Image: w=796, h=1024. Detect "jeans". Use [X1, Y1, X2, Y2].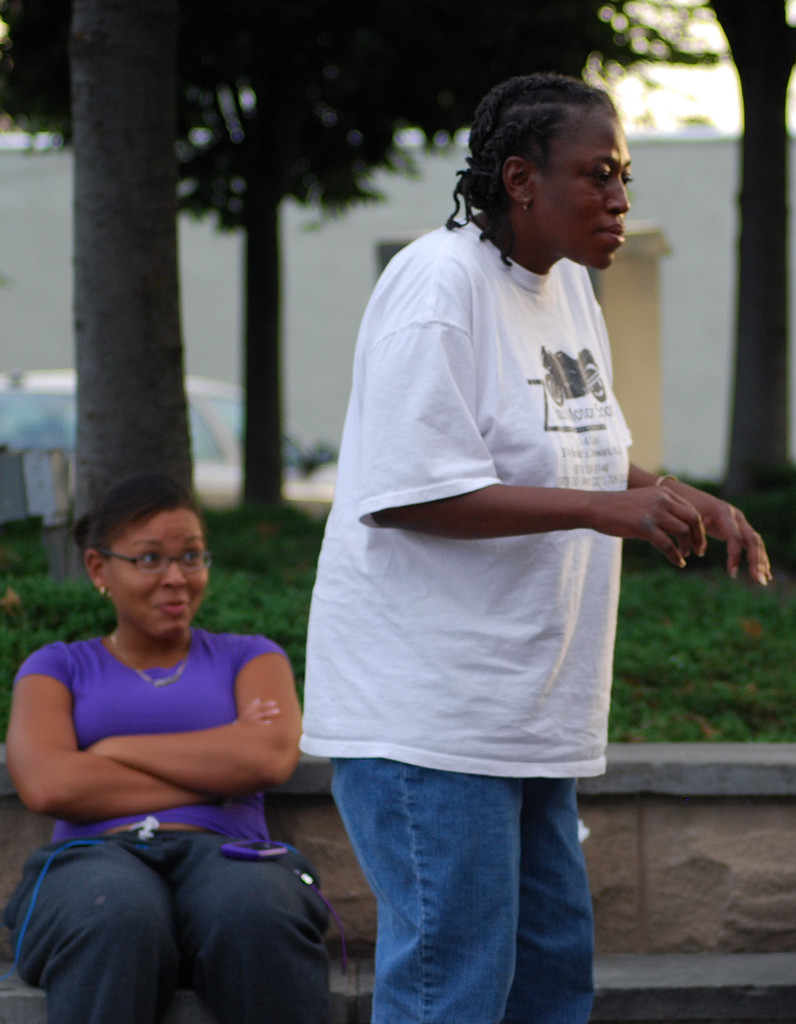
[0, 844, 329, 1016].
